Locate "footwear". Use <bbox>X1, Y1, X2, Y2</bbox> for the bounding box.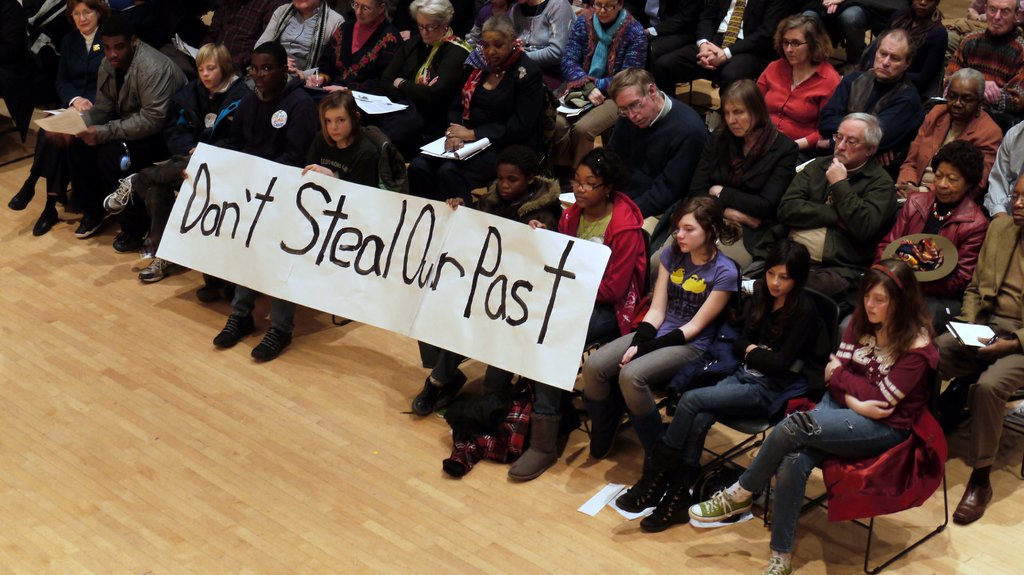
<bbox>956, 482, 995, 524</bbox>.
